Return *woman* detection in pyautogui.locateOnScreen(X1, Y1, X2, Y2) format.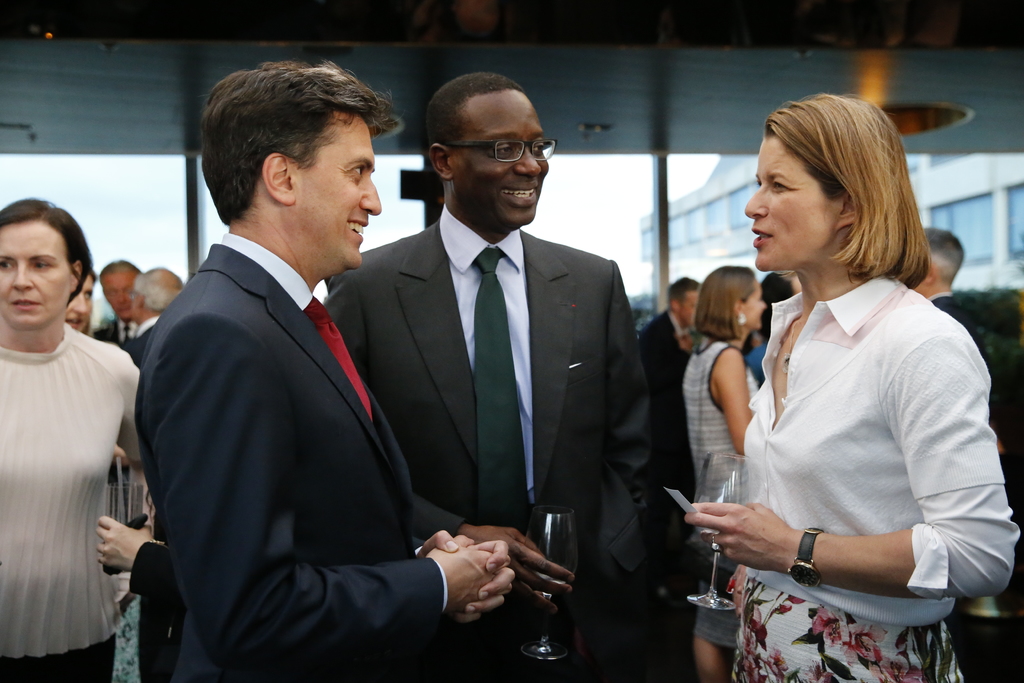
pyautogui.locateOnScreen(71, 267, 100, 336).
